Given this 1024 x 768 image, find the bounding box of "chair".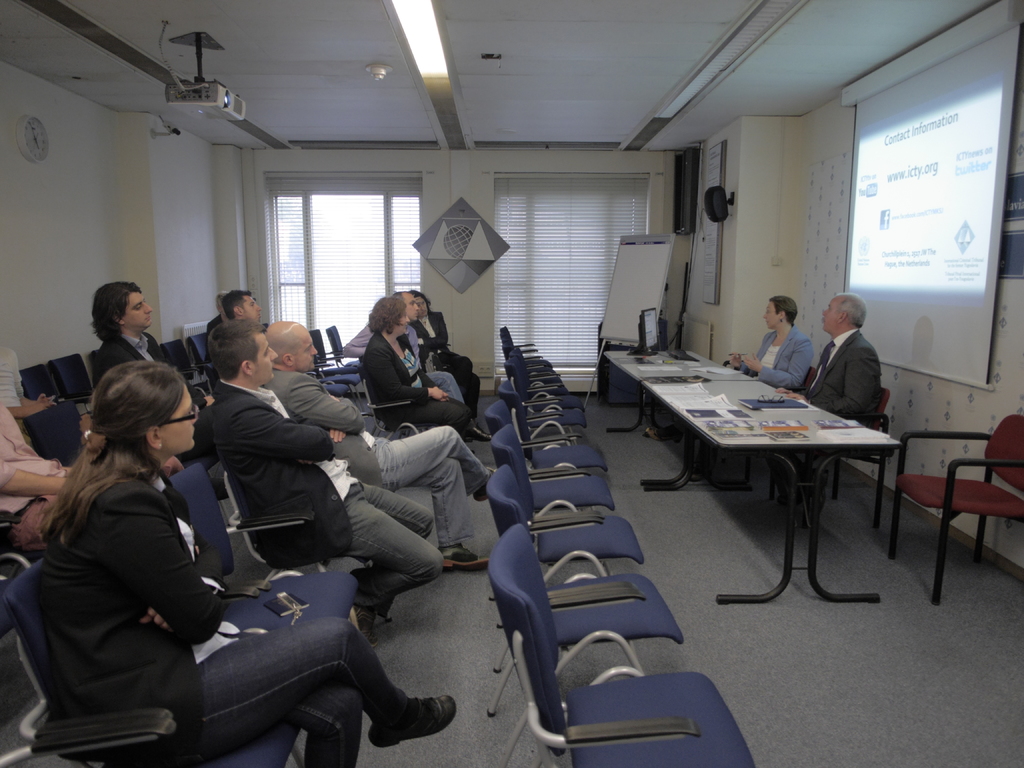
locate(493, 522, 764, 767).
